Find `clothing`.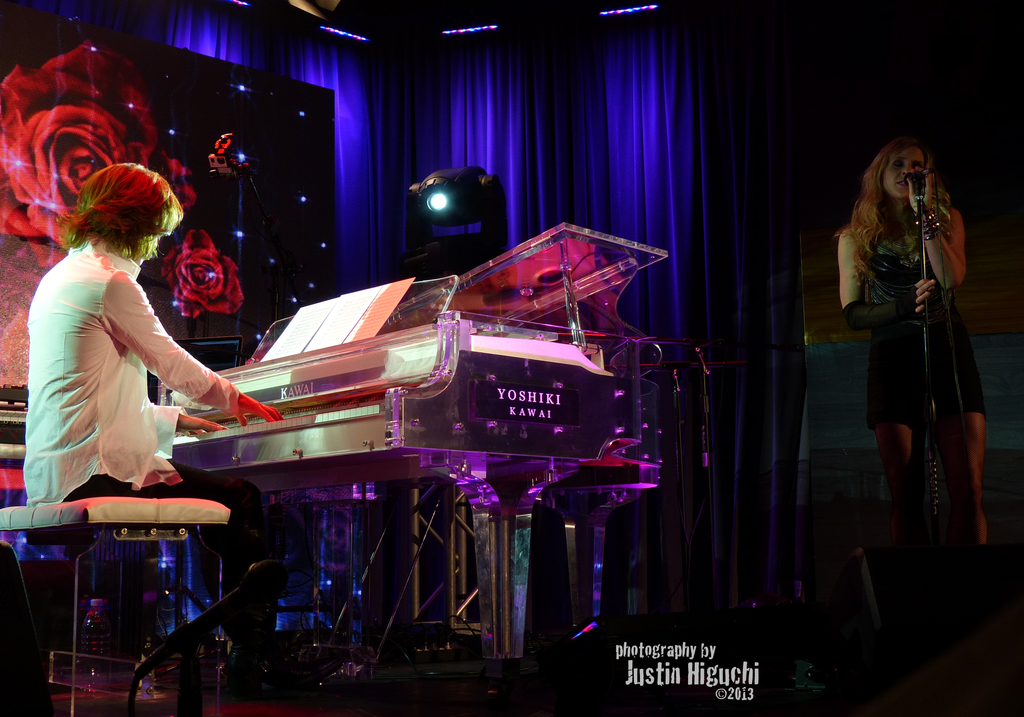
bbox=[20, 232, 269, 614].
